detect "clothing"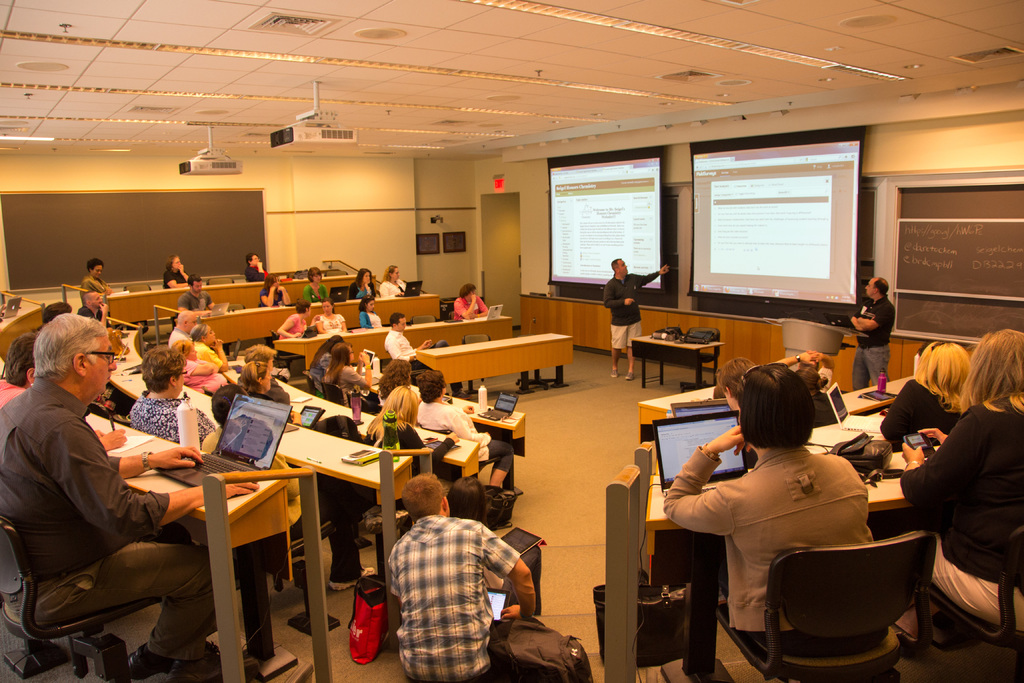
<bbox>456, 294, 489, 323</bbox>
